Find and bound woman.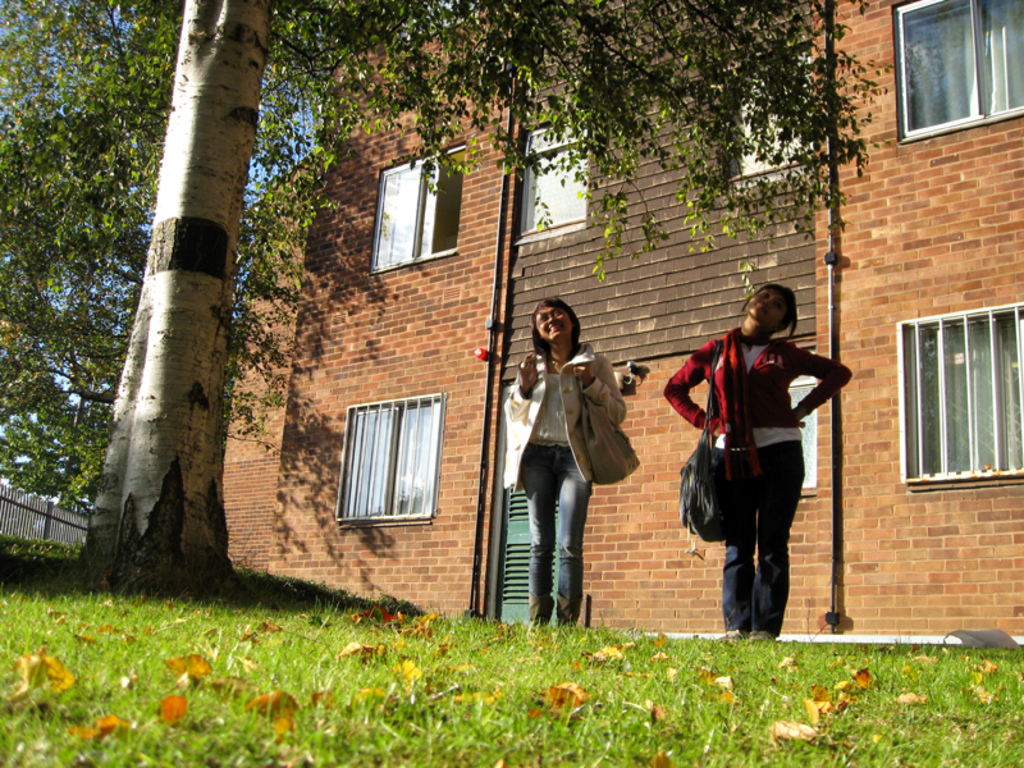
Bound: 678, 284, 847, 646.
